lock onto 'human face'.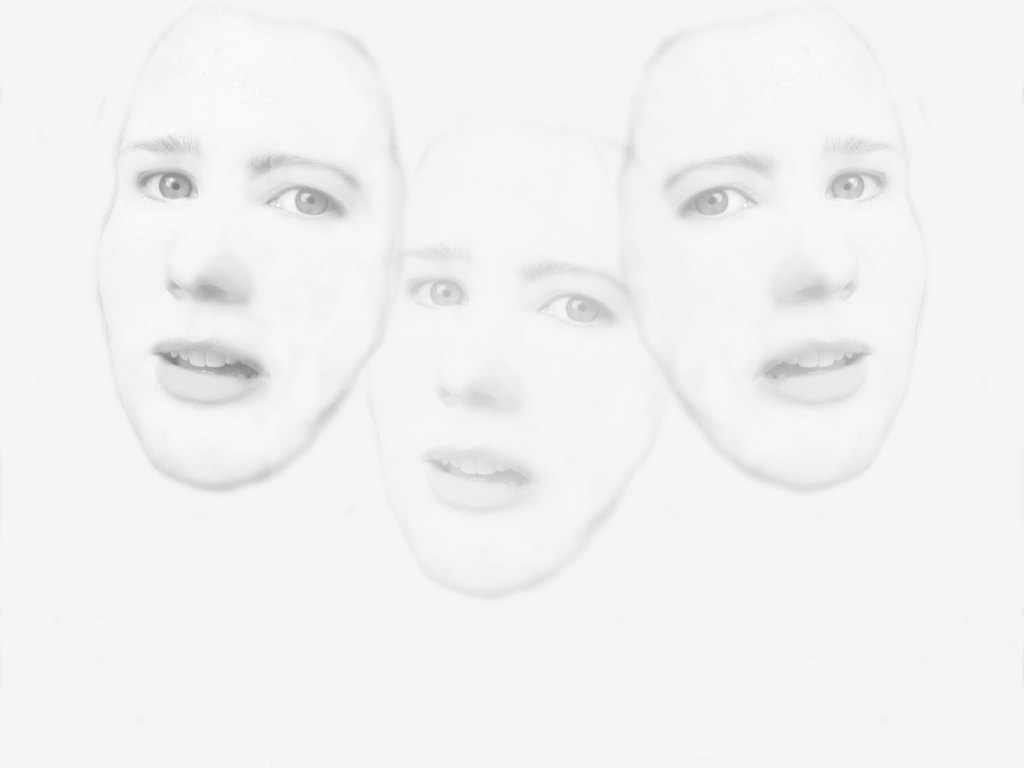
Locked: 90/8/397/491.
